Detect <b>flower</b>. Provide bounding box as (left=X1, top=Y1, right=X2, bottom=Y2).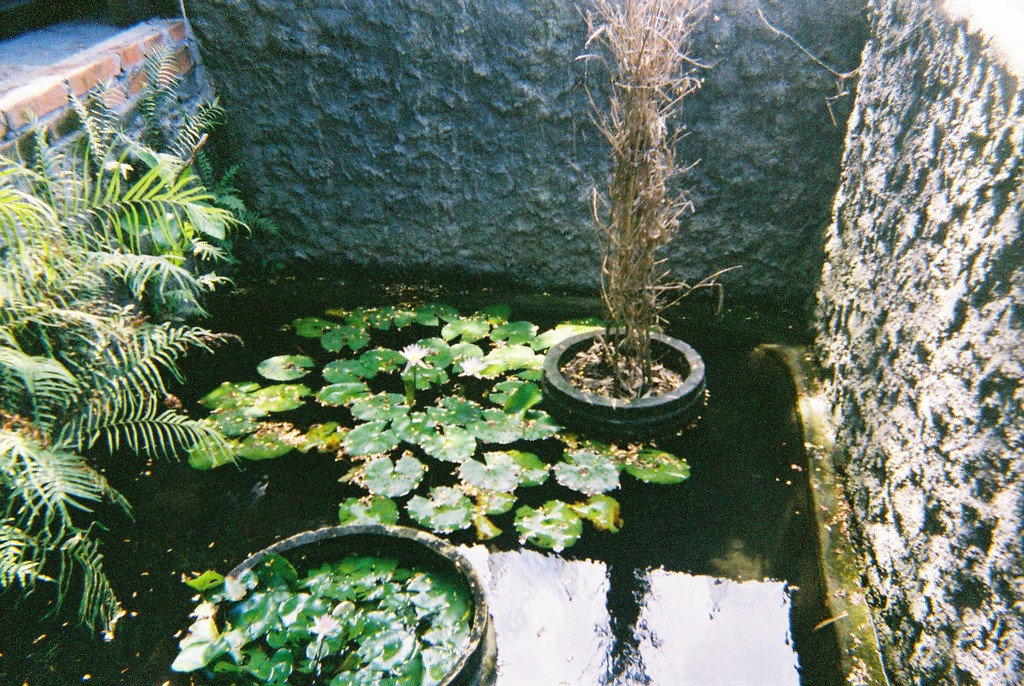
(left=455, top=357, right=485, bottom=384).
